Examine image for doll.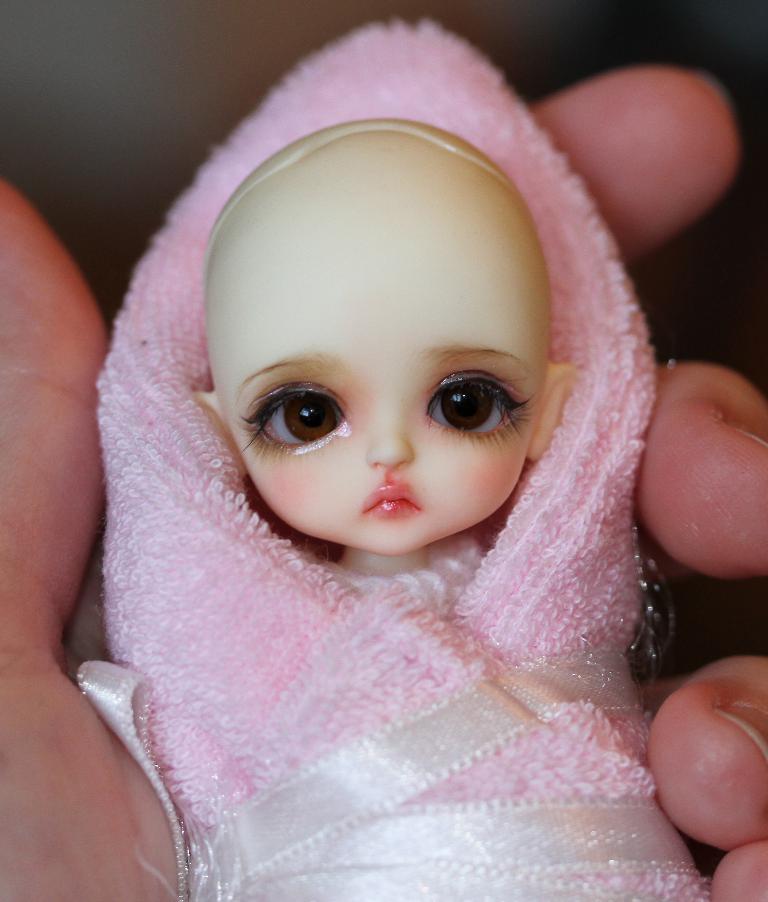
Examination result: region(38, 30, 688, 867).
